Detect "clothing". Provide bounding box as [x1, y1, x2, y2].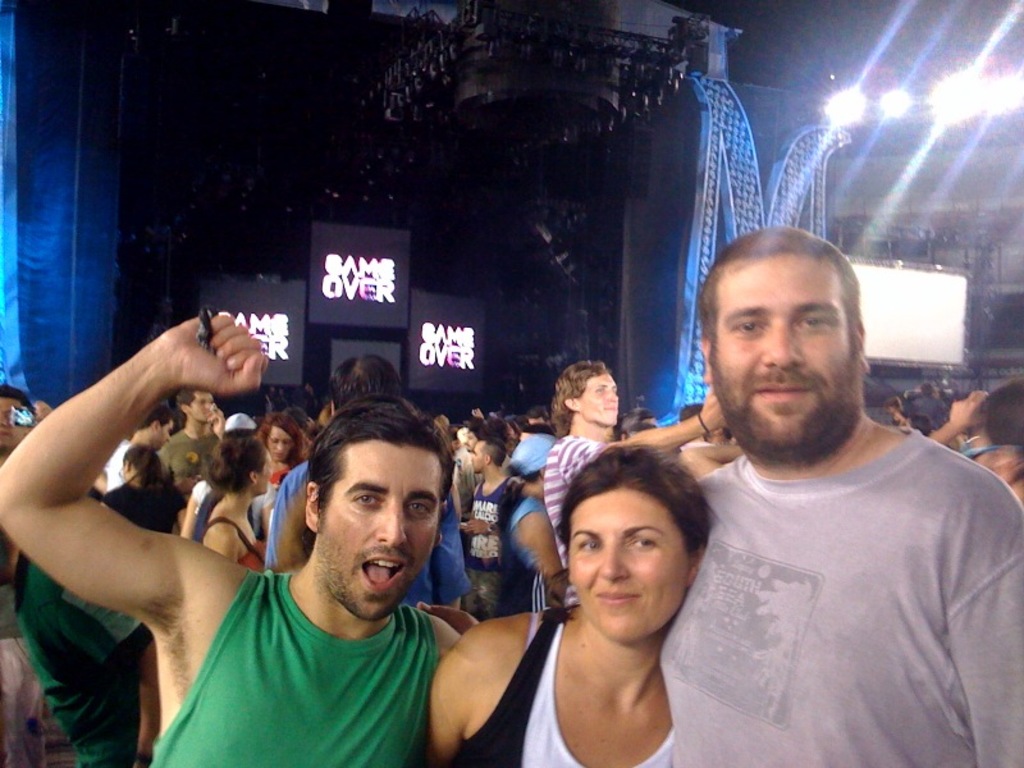
[160, 422, 219, 492].
